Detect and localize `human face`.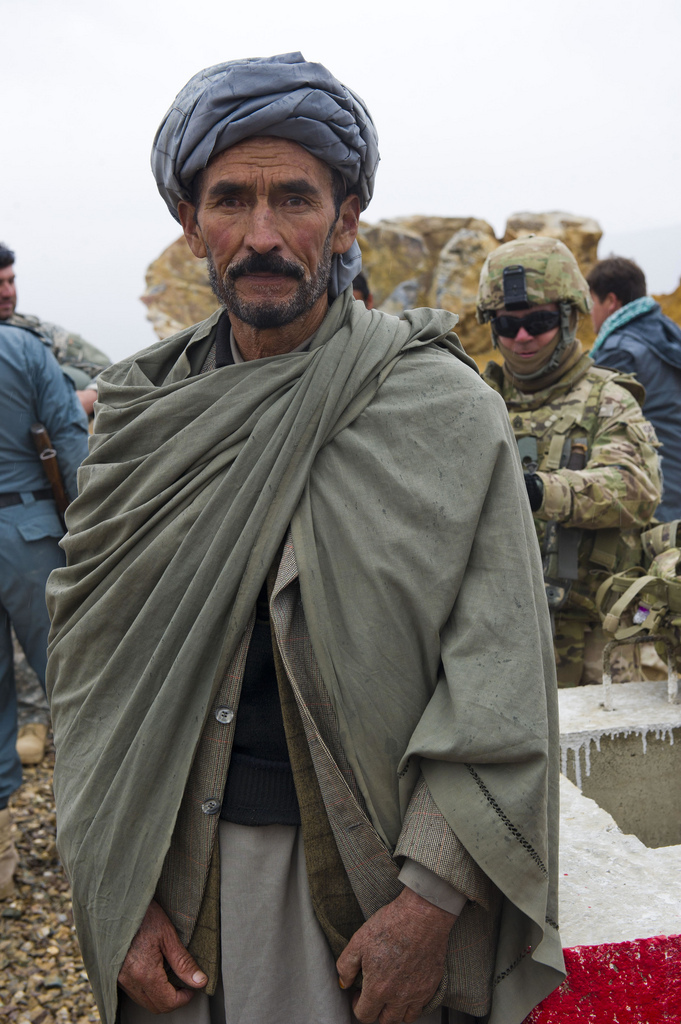
Localized at (198,137,342,330).
